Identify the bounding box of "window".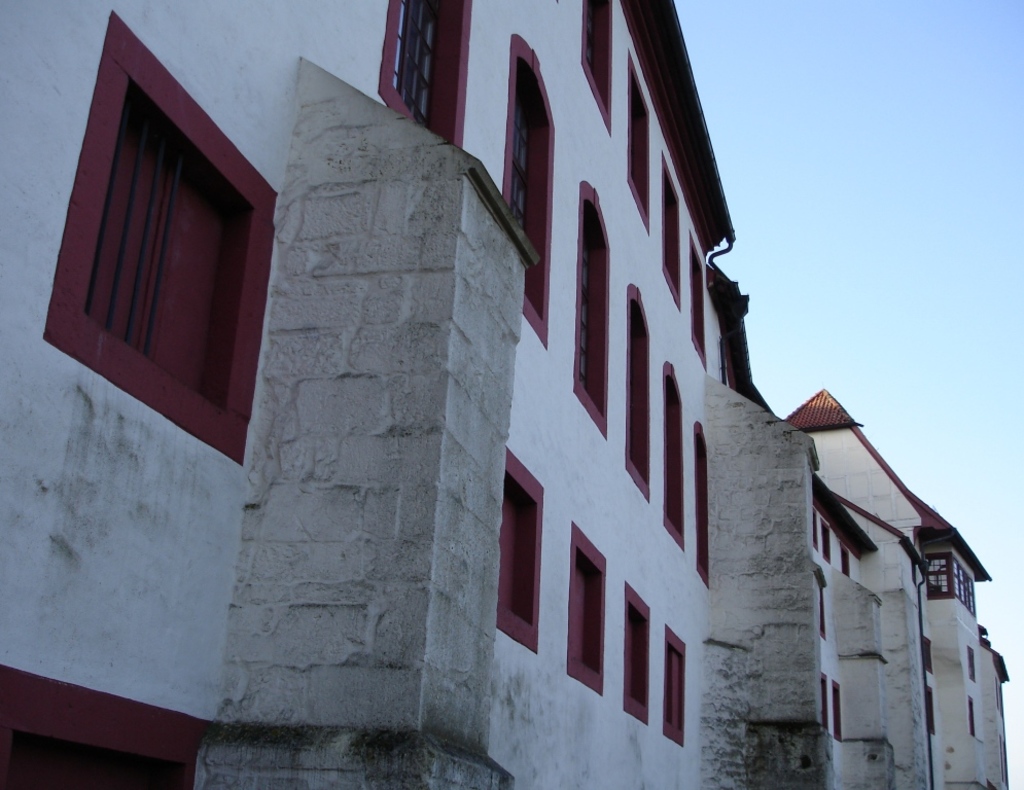
rect(42, 8, 280, 465).
